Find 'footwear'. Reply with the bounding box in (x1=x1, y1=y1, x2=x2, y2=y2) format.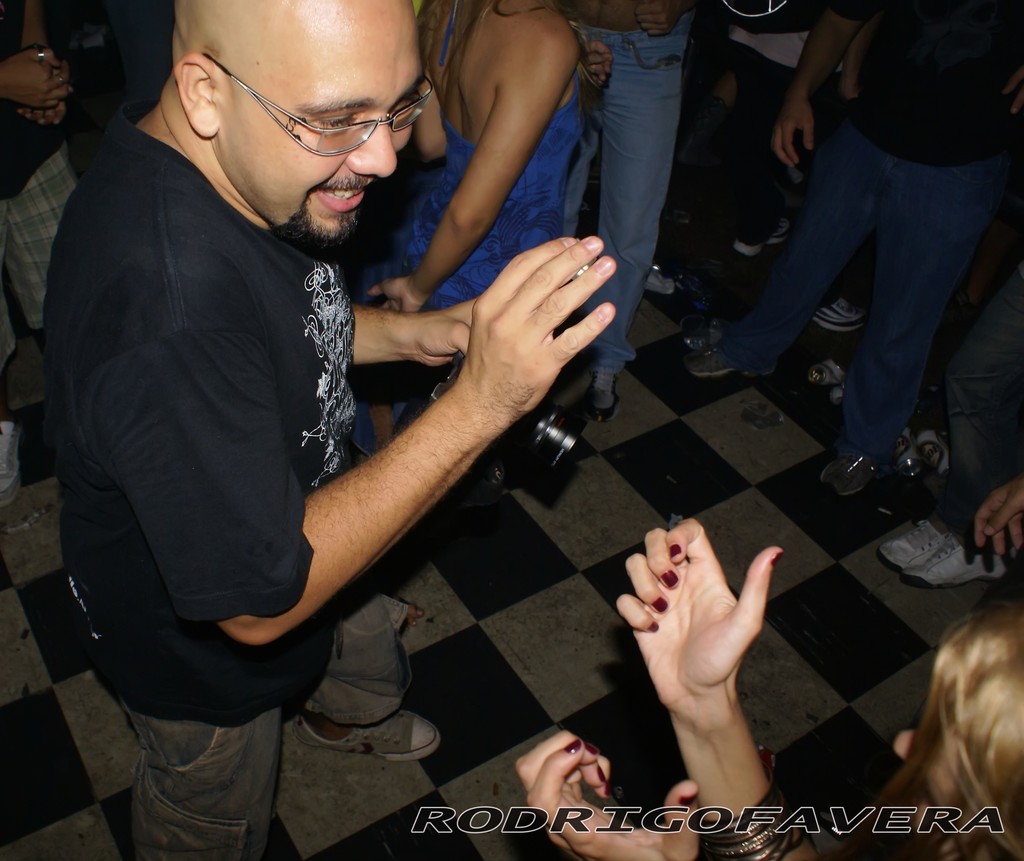
(x1=0, y1=420, x2=22, y2=507).
